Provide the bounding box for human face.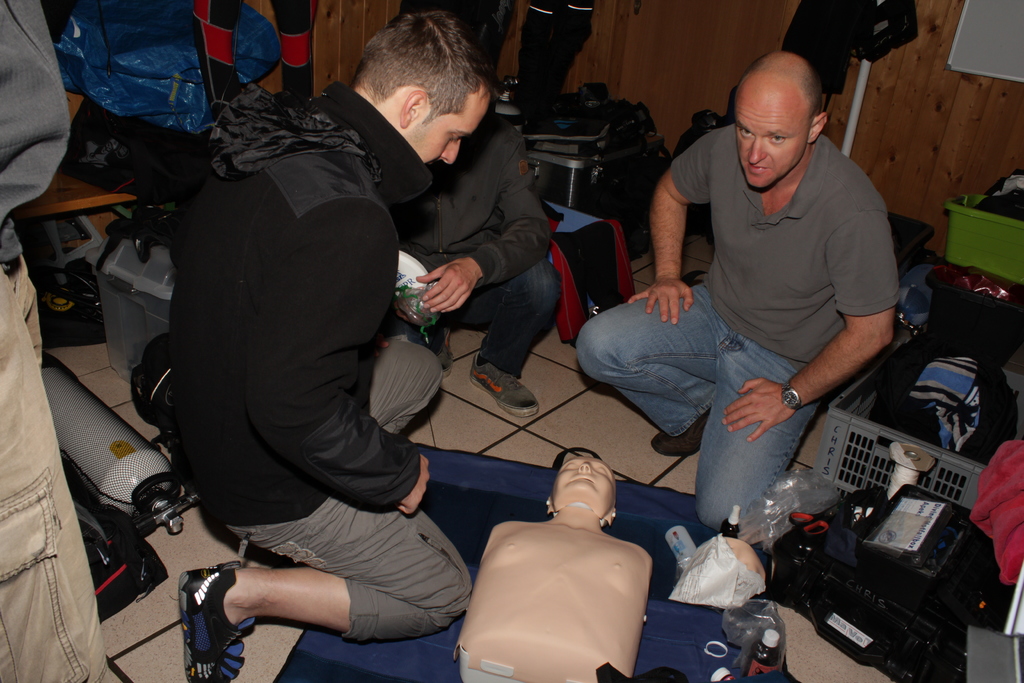
[410, 92, 495, 169].
